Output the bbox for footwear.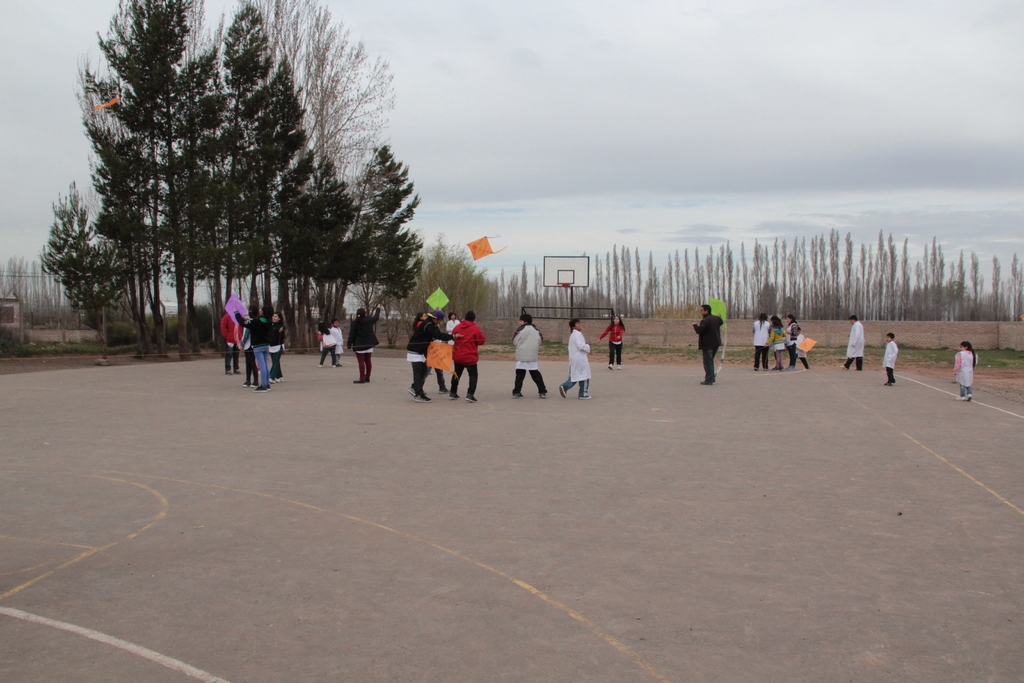
pyautogui.locateOnScreen(616, 363, 622, 368).
